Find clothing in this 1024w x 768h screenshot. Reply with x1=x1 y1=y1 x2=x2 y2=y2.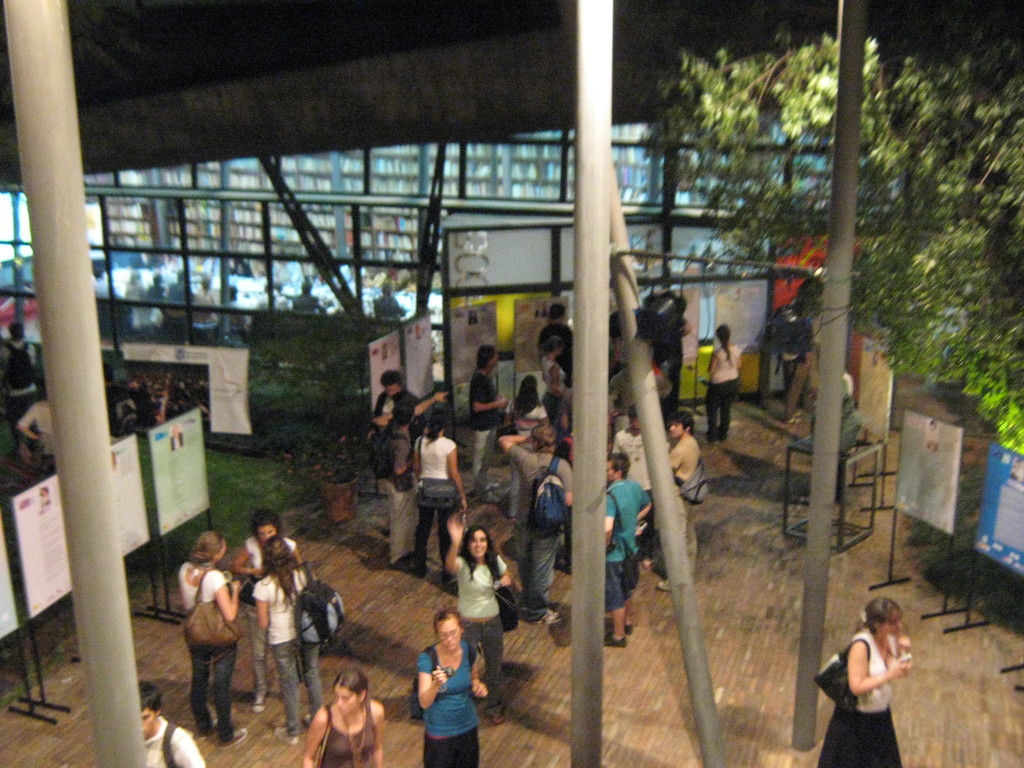
x1=603 y1=480 x2=652 y2=600.
